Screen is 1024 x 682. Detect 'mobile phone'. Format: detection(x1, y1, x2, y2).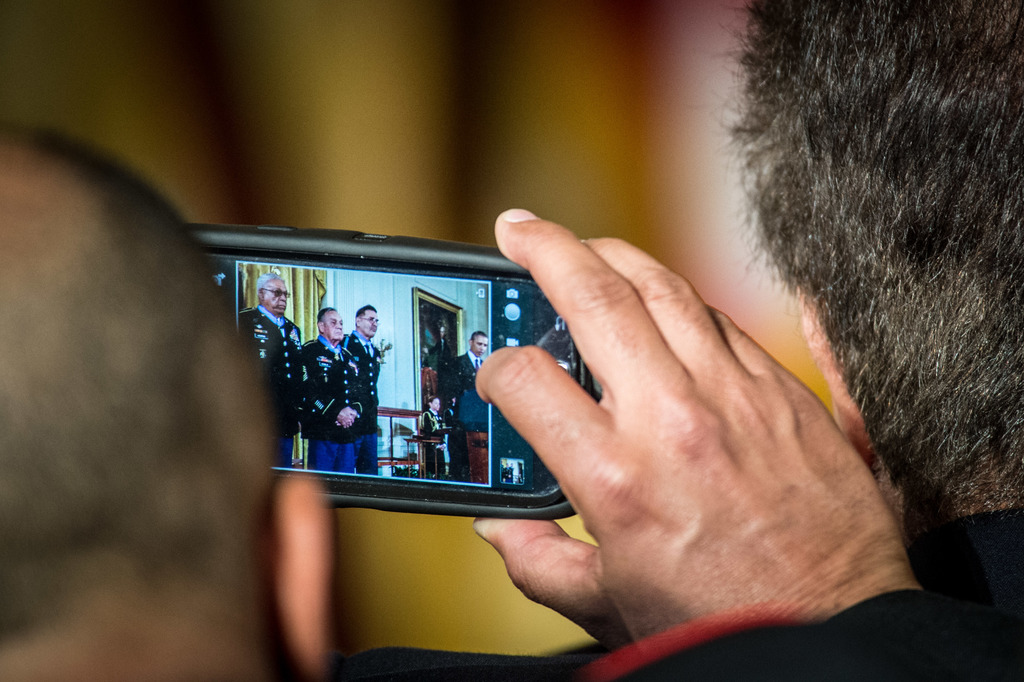
detection(228, 228, 593, 526).
